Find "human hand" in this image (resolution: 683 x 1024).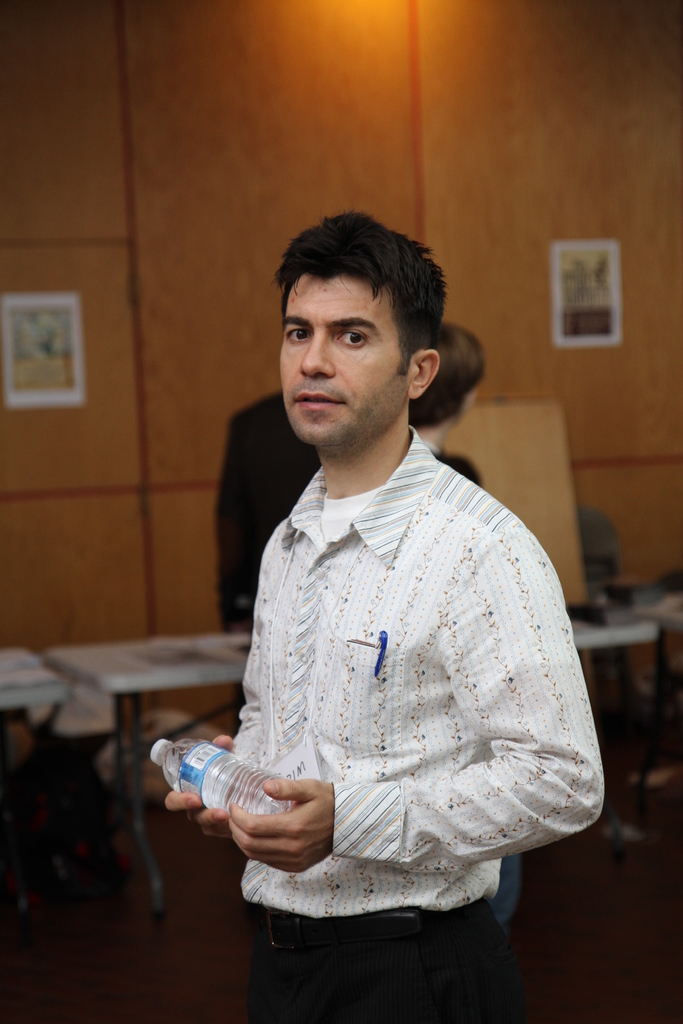
bbox=(158, 732, 237, 846).
